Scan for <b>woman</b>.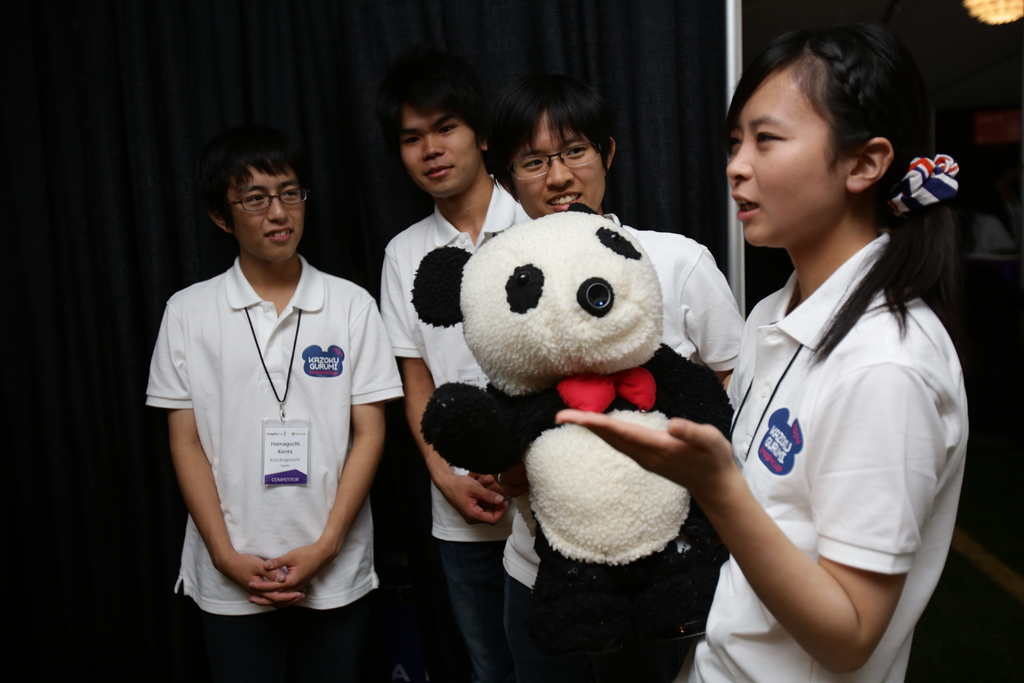
Scan result: (left=484, top=15, right=948, bottom=682).
